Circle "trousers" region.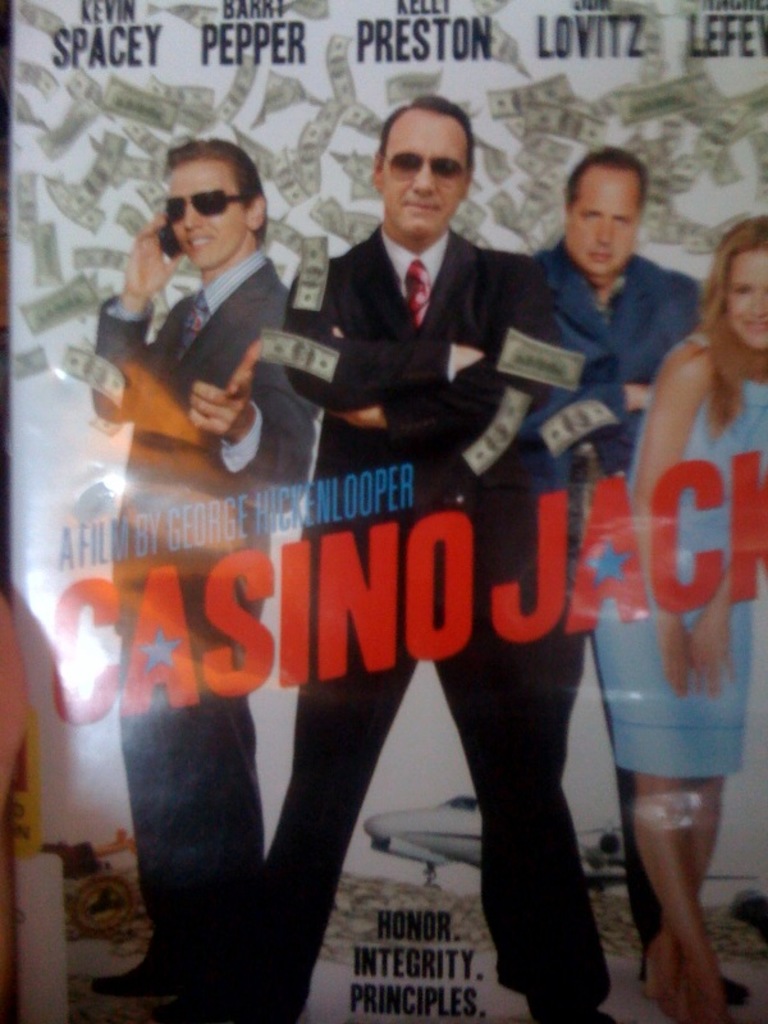
Region: (x1=261, y1=470, x2=614, y2=1023).
